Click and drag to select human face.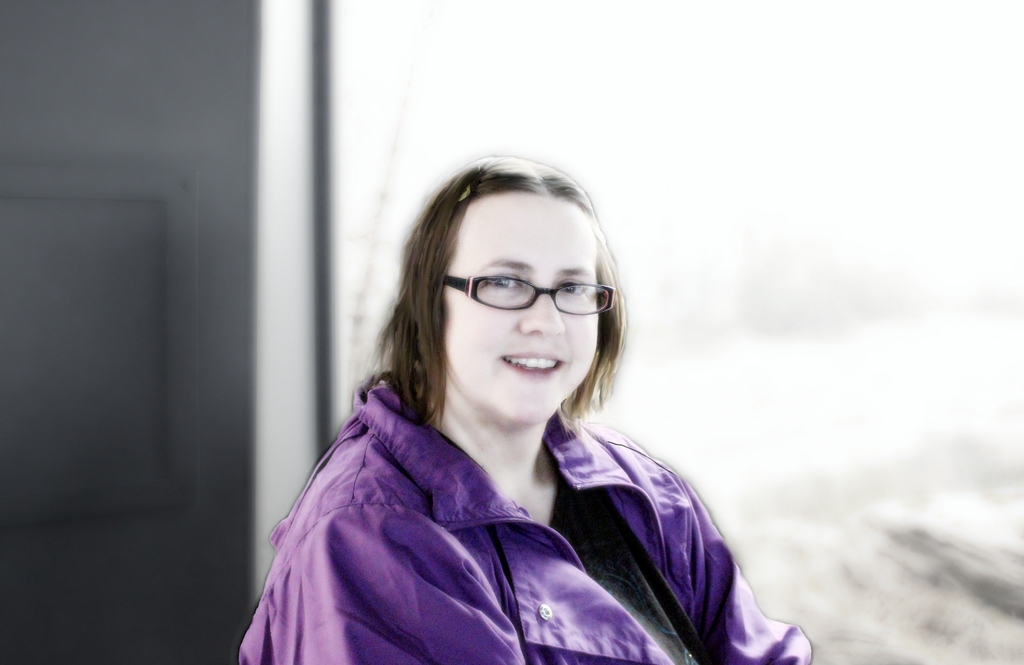
Selection: bbox(445, 195, 601, 425).
